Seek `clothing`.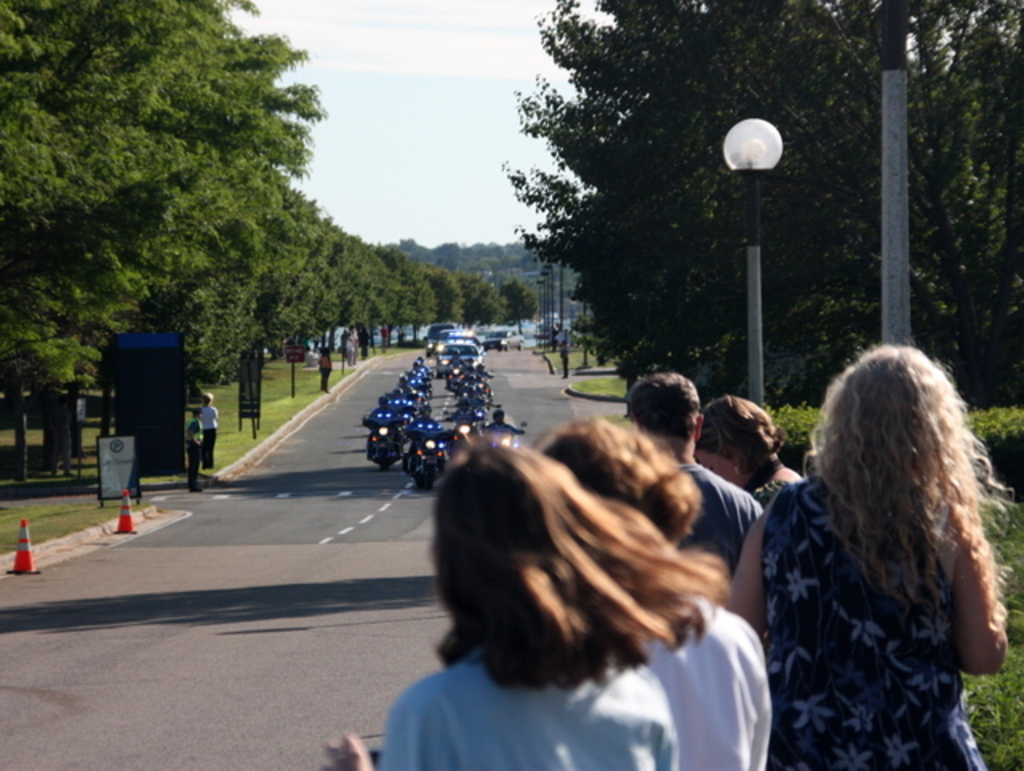
pyautogui.locateOnScreen(376, 325, 387, 350).
